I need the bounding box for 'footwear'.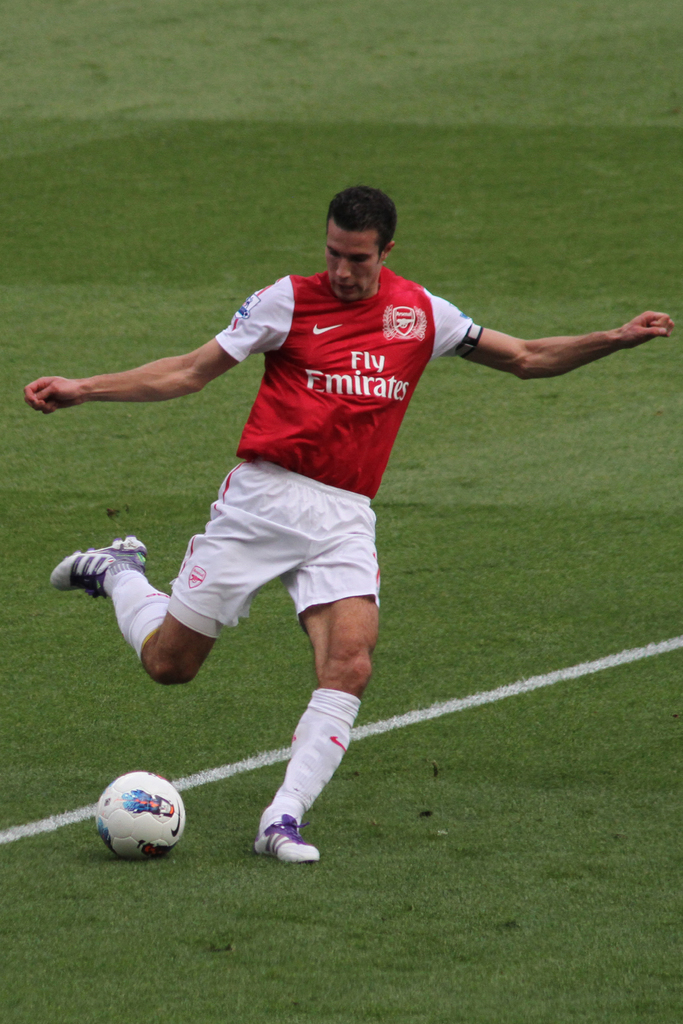
Here it is: [59,531,149,604].
